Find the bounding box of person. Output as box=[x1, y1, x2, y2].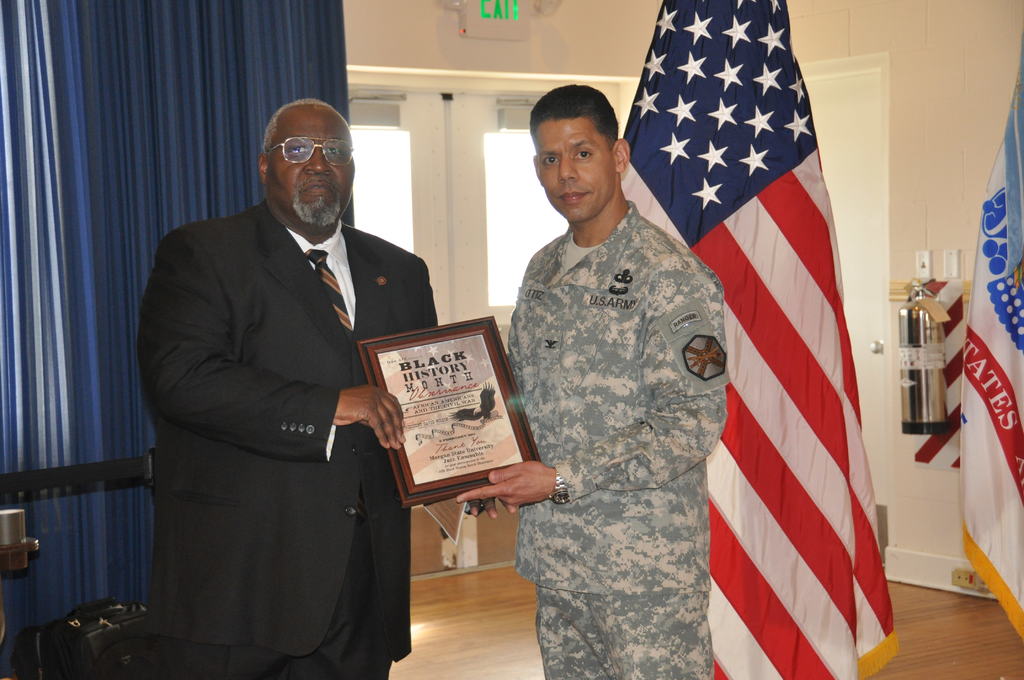
box=[454, 81, 724, 679].
